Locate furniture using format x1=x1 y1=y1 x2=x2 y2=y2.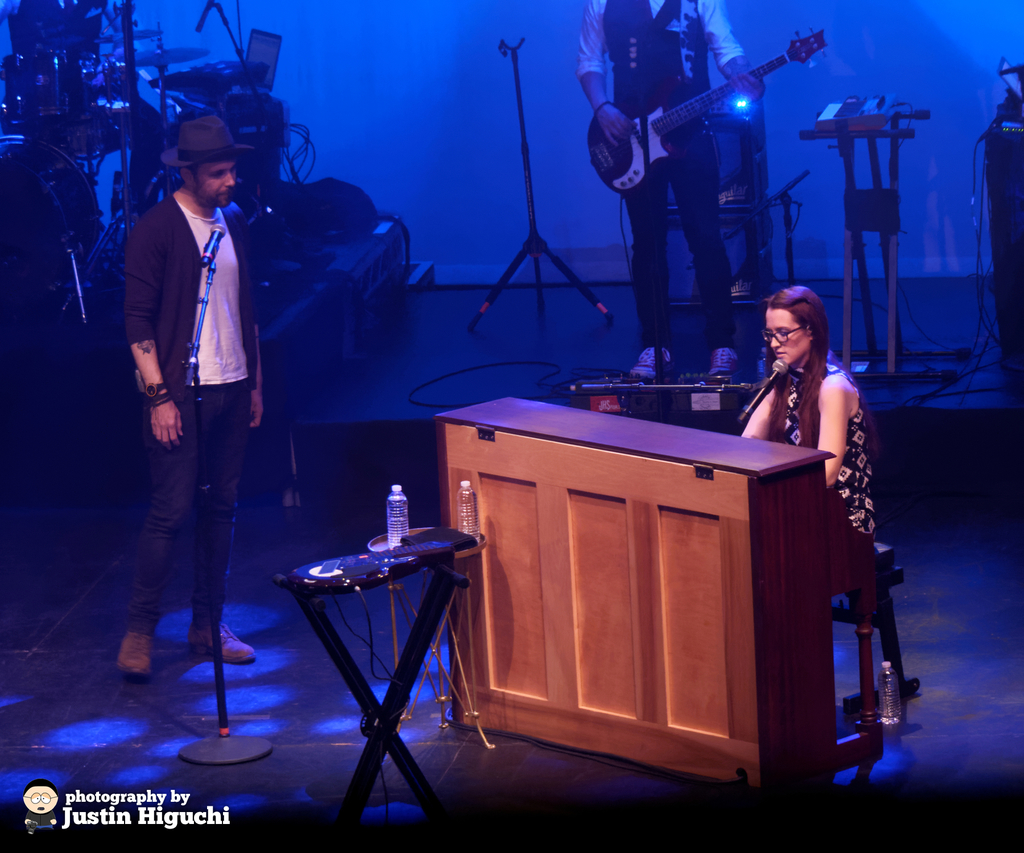
x1=436 y1=391 x2=838 y2=805.
